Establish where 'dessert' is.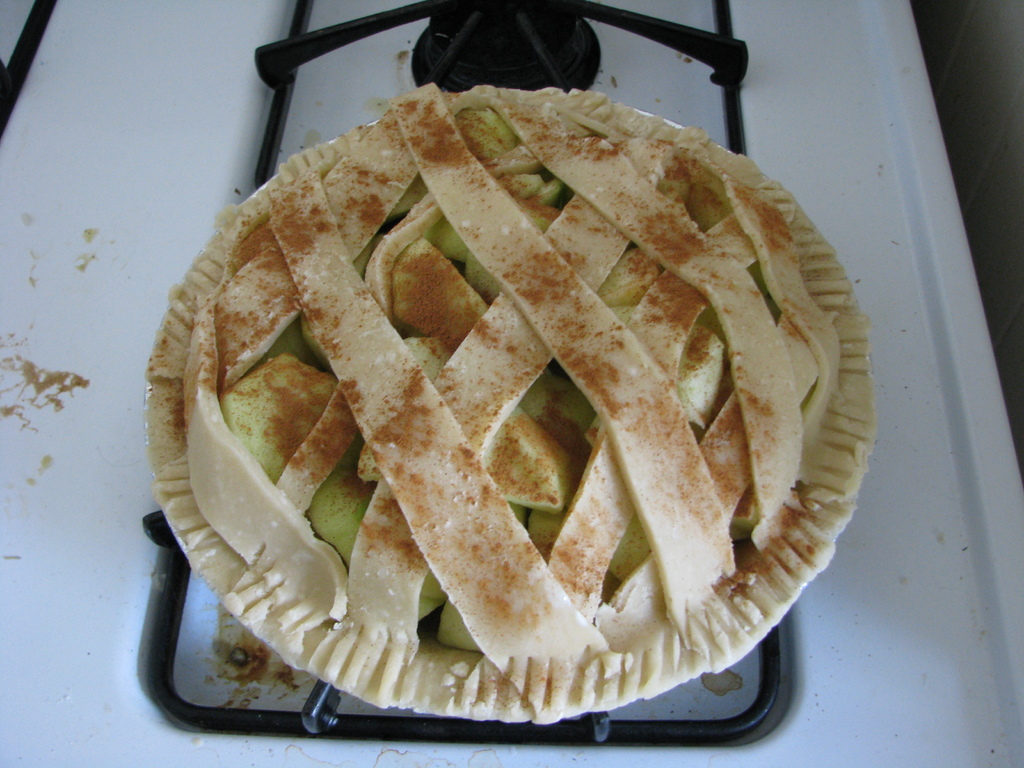
Established at [142, 84, 876, 727].
